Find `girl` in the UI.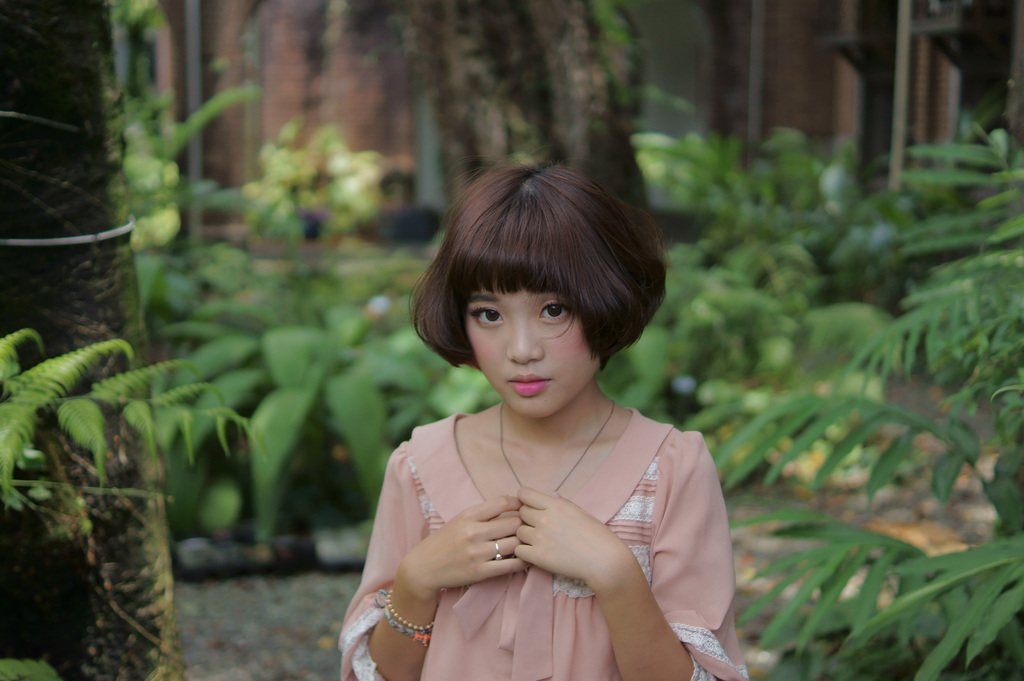
UI element at 320,140,755,669.
